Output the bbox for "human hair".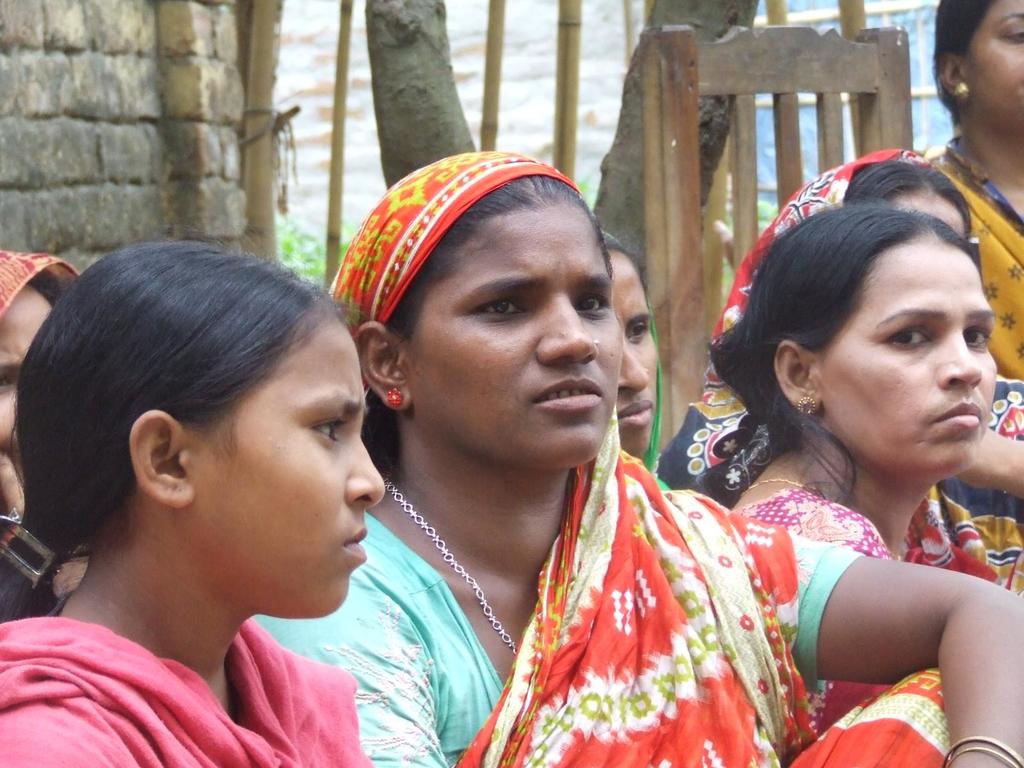
{"left": 931, "top": 0, "right": 995, "bottom": 127}.
